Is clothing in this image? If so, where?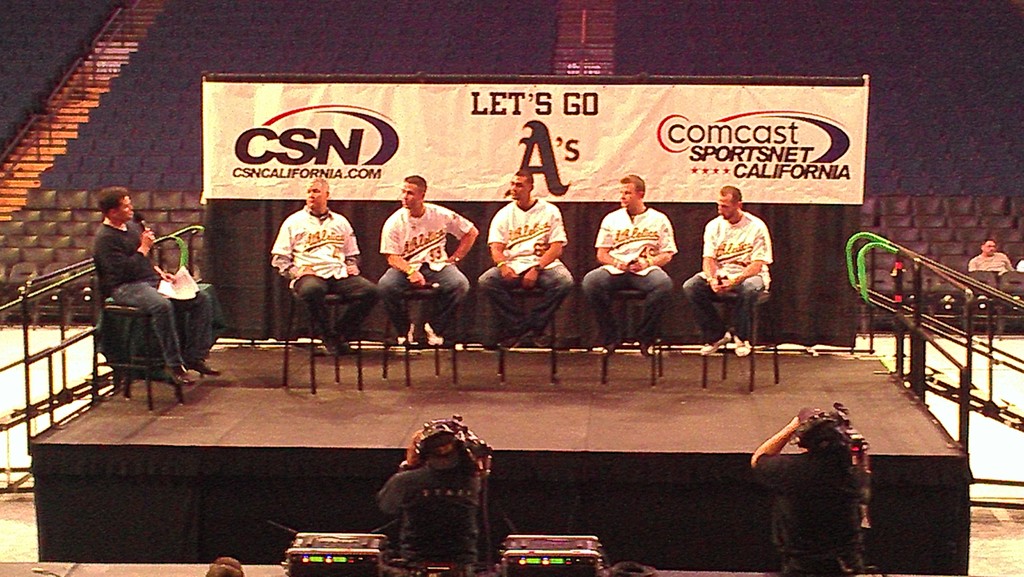
Yes, at l=753, t=456, r=868, b=576.
